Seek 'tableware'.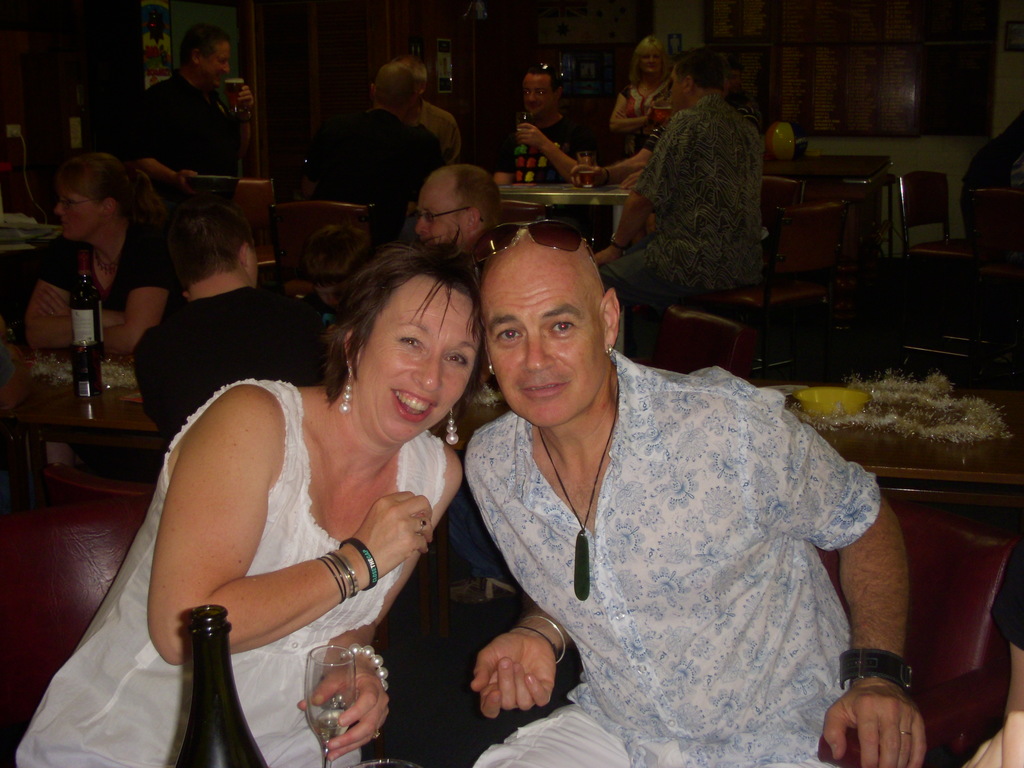
rect(225, 76, 245, 117).
